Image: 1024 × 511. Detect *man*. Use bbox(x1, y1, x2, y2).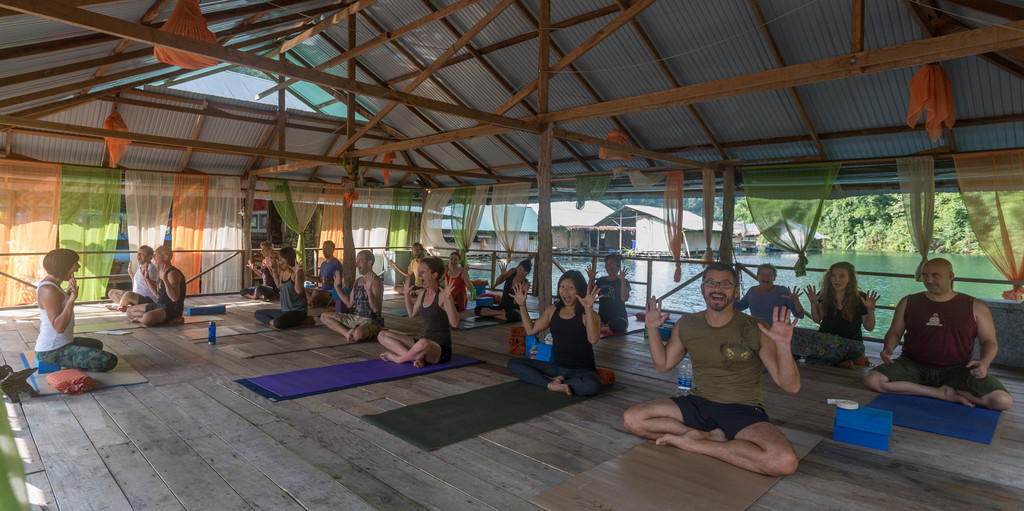
bbox(735, 266, 806, 333).
